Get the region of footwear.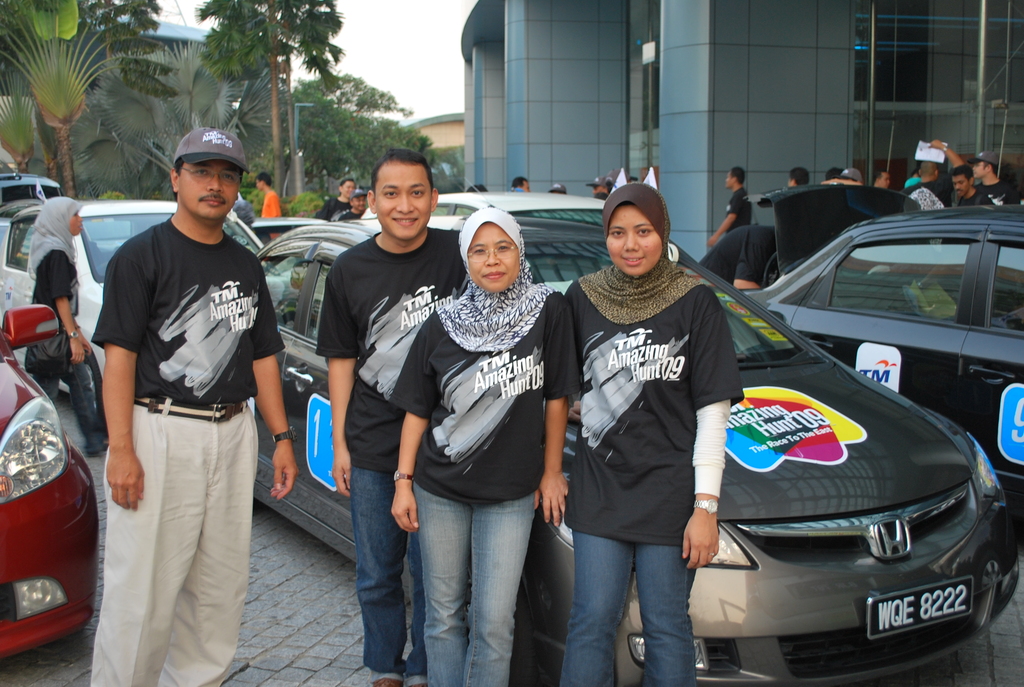
85, 430, 107, 461.
